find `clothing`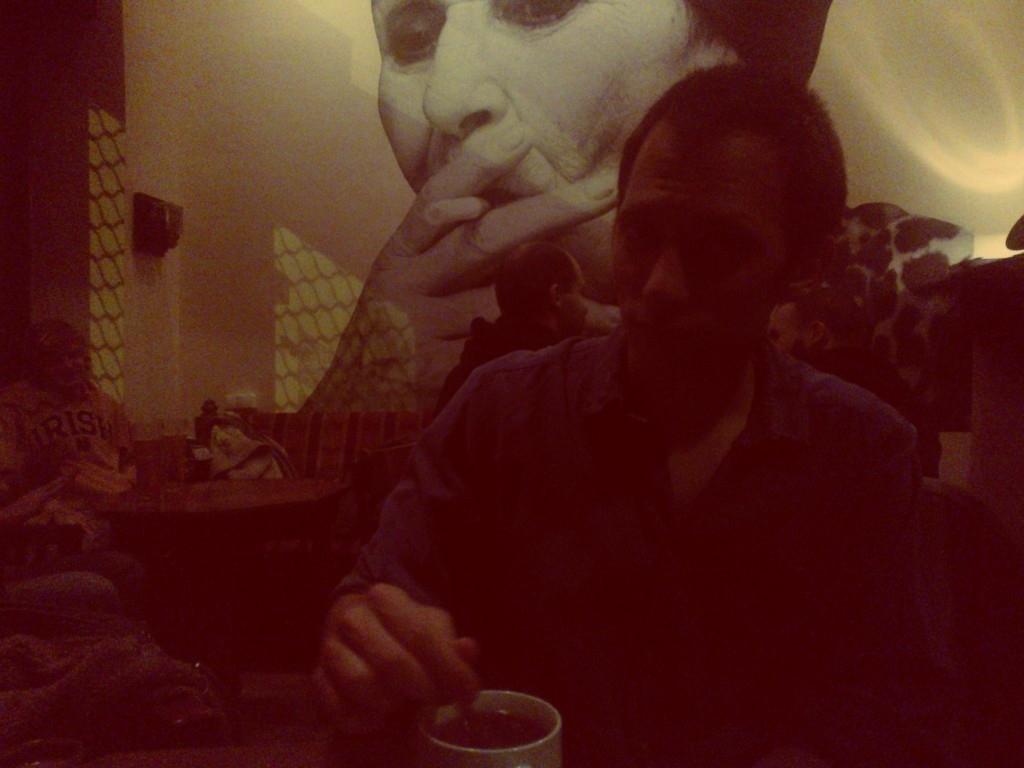
l=342, t=253, r=970, b=735
